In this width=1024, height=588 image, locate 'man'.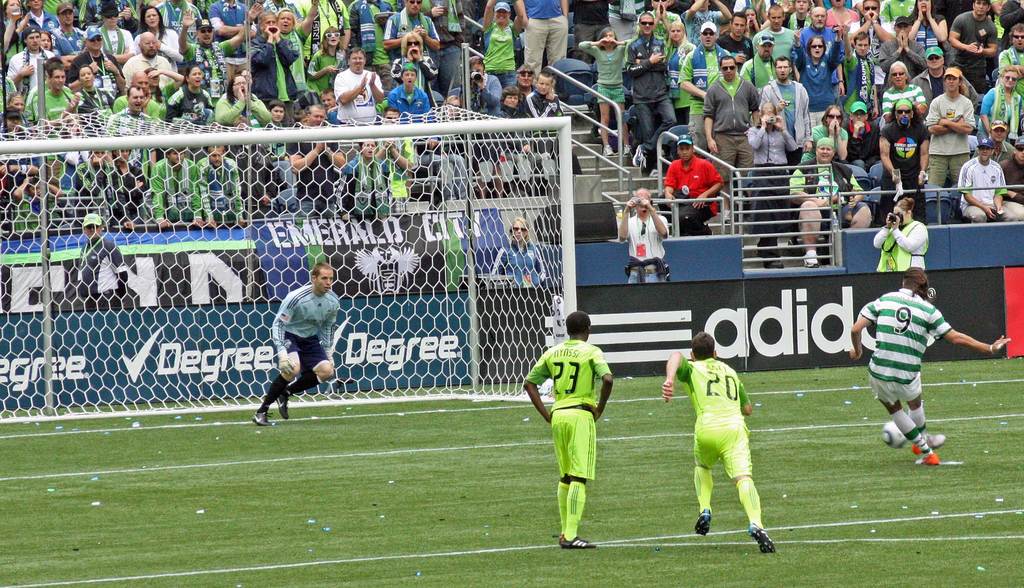
Bounding box: x1=663, y1=332, x2=777, y2=552.
